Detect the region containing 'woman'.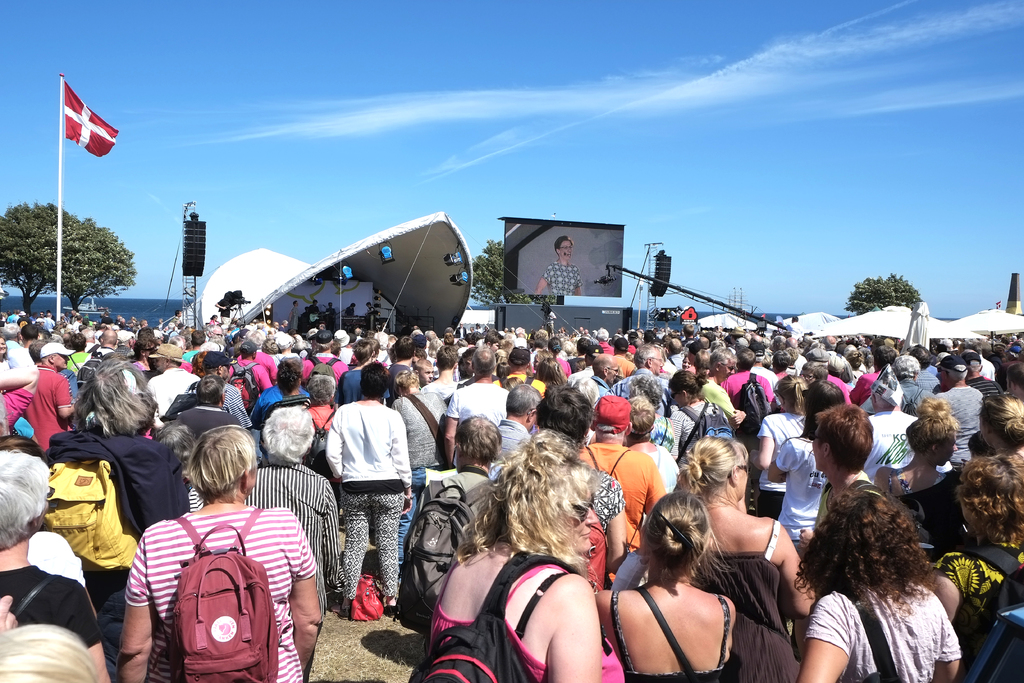
112:425:323:682.
